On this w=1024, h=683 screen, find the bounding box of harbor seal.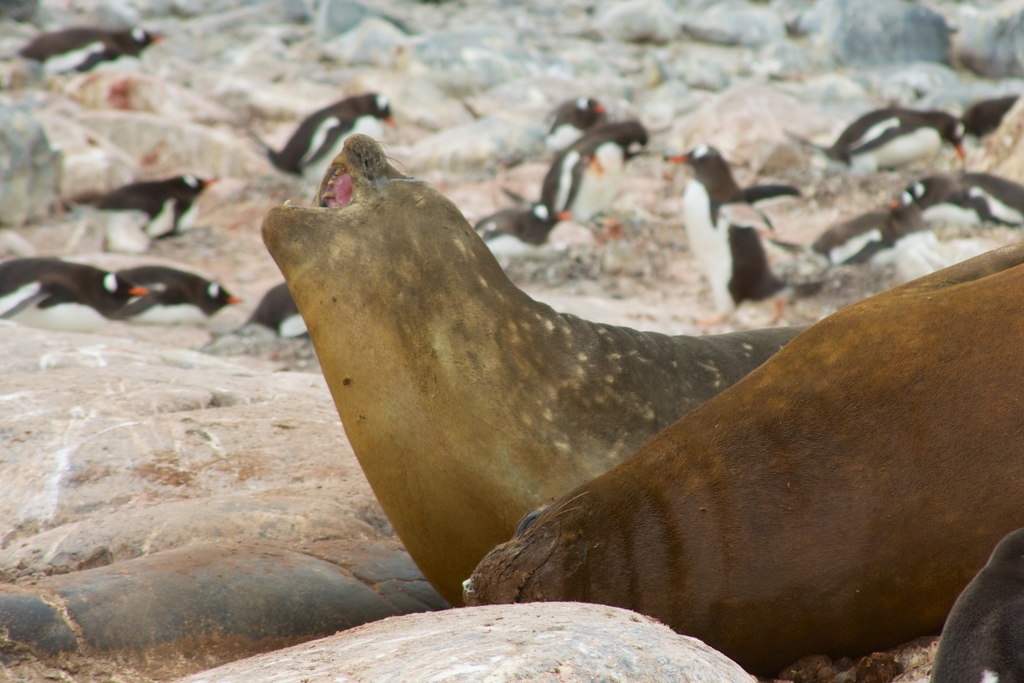
Bounding box: x1=460 y1=245 x2=1023 y2=681.
